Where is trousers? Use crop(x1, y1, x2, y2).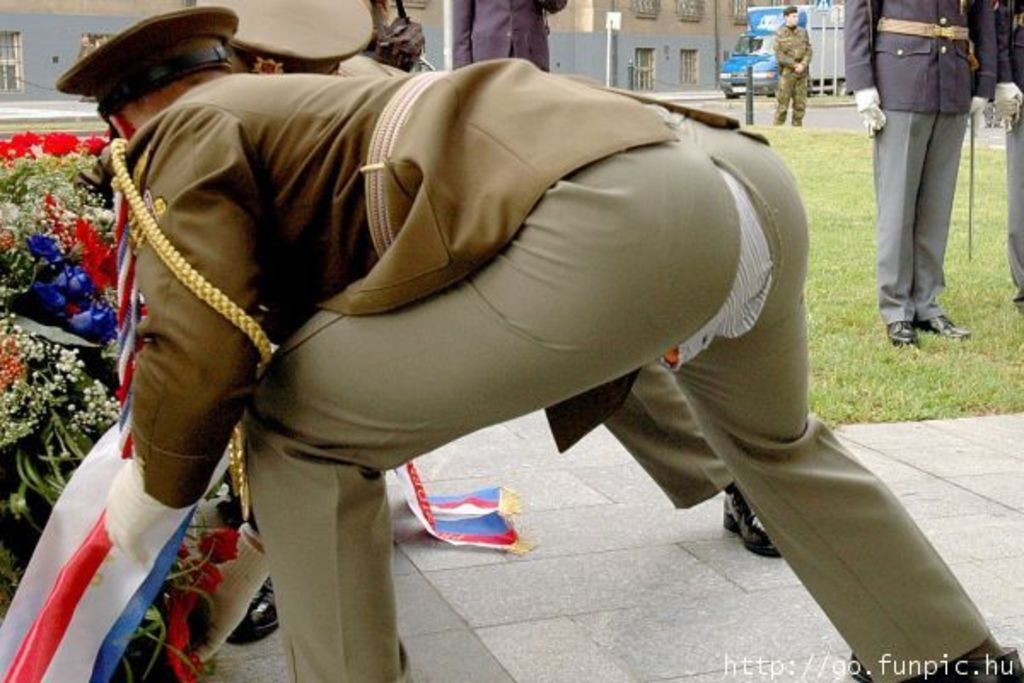
crop(778, 75, 806, 113).
